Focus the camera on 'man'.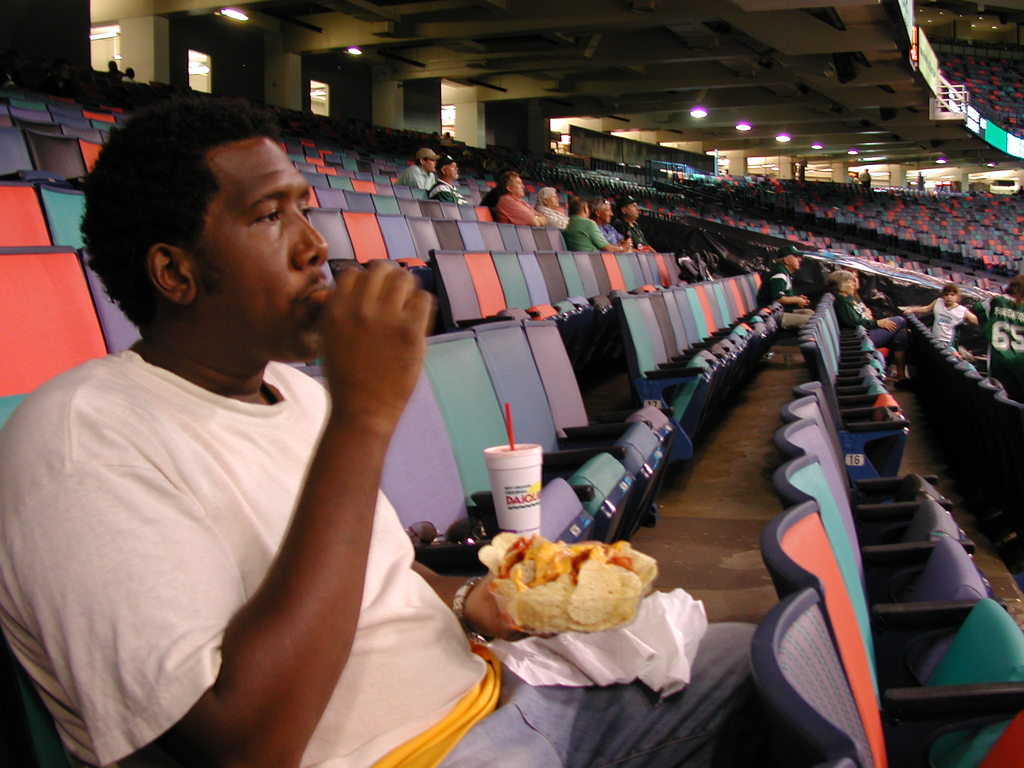
Focus region: locate(0, 89, 766, 767).
